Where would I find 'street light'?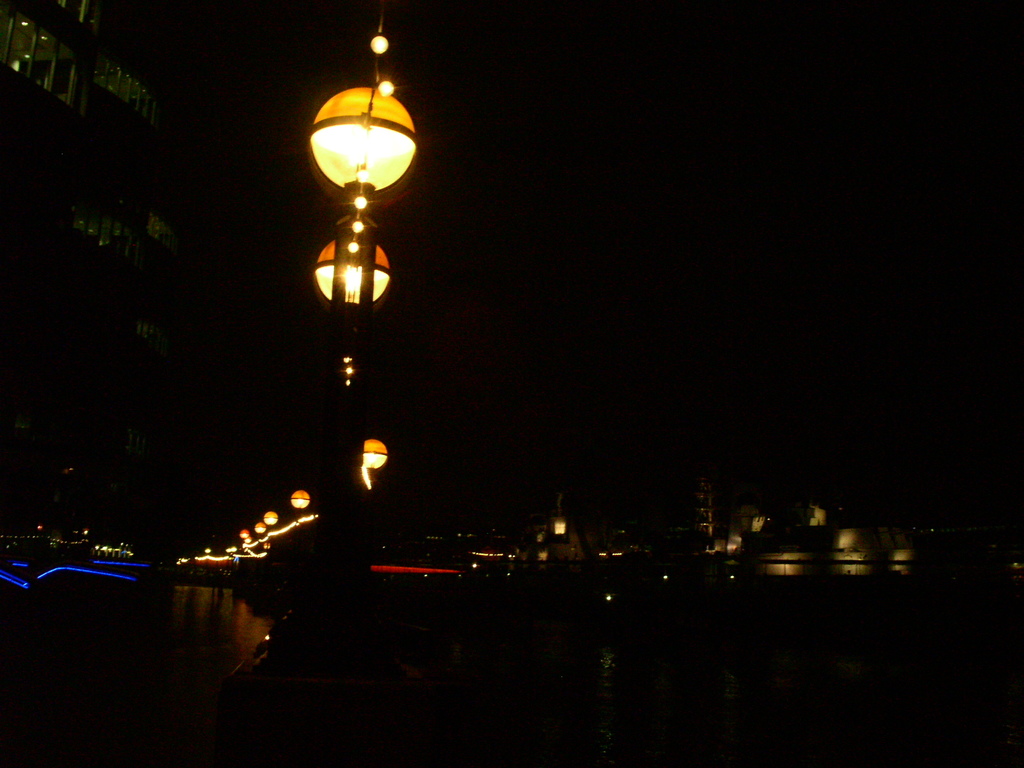
At (x1=361, y1=438, x2=388, y2=567).
